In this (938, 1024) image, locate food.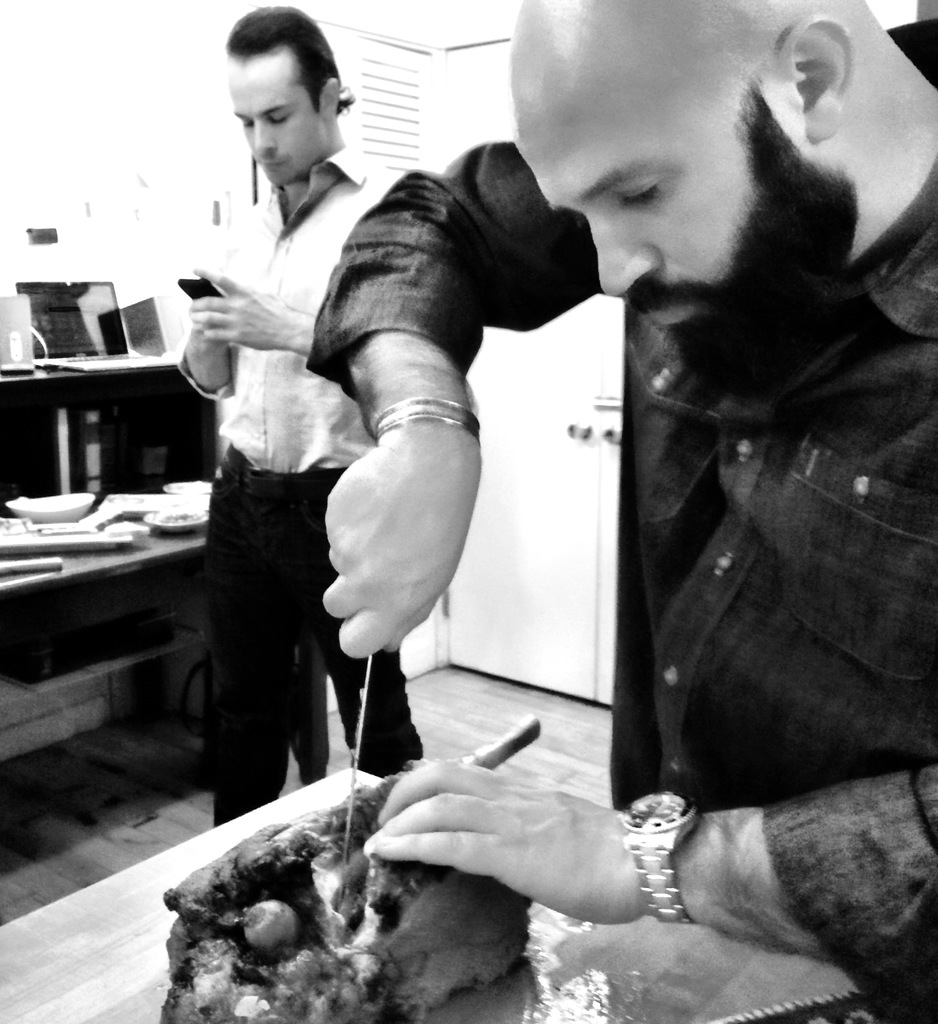
Bounding box: pyautogui.locateOnScreen(157, 509, 199, 525).
